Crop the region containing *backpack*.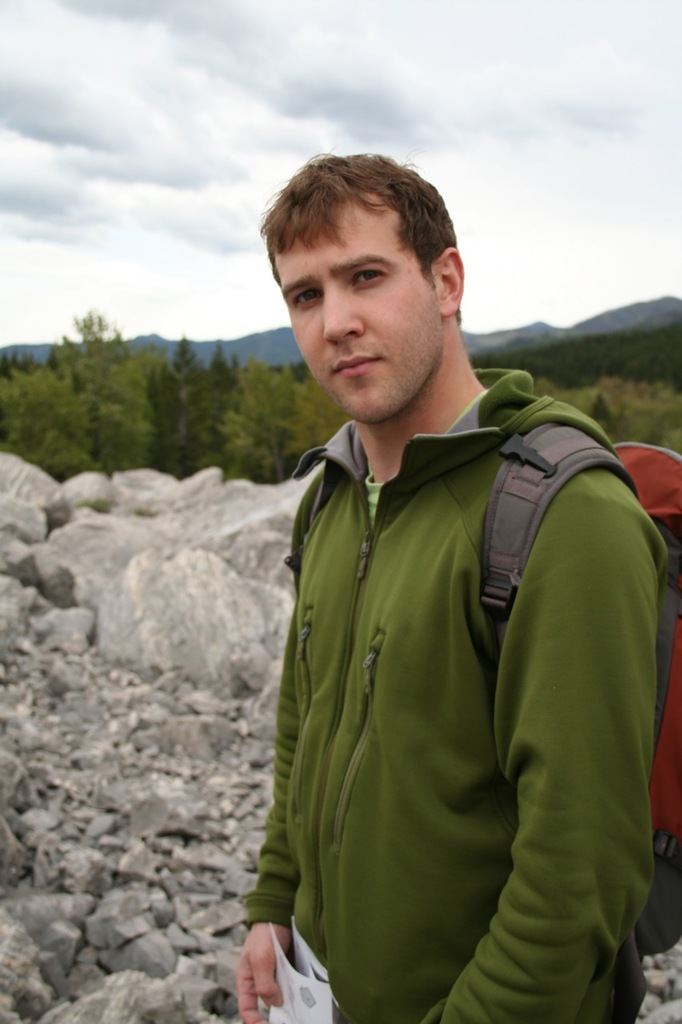
Crop region: region(285, 421, 681, 958).
